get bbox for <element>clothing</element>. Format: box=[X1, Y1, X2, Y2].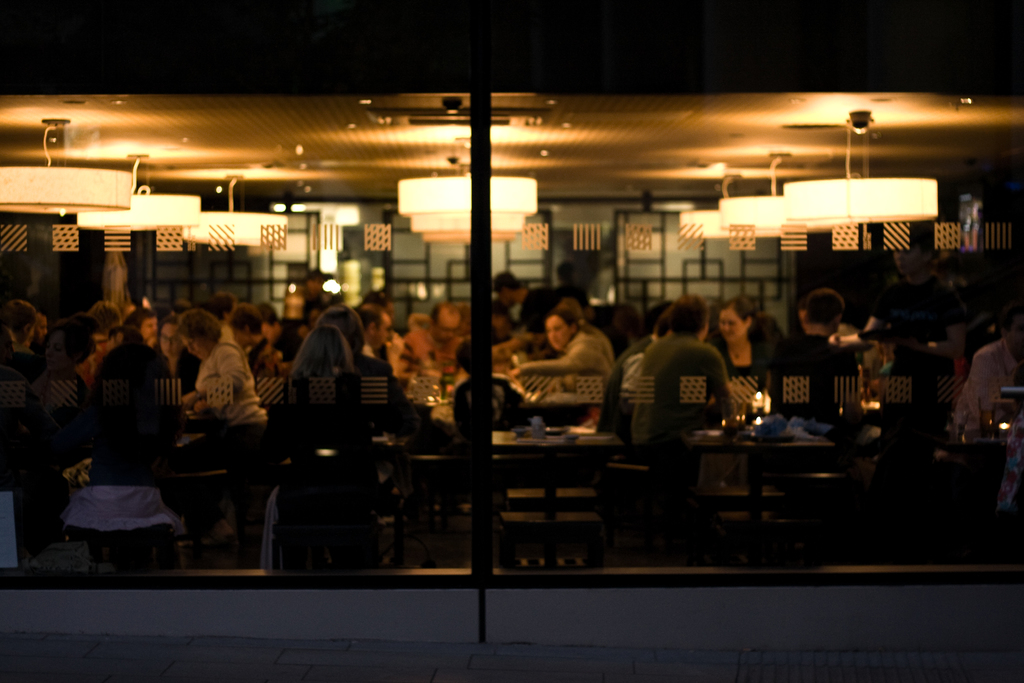
box=[52, 418, 180, 561].
